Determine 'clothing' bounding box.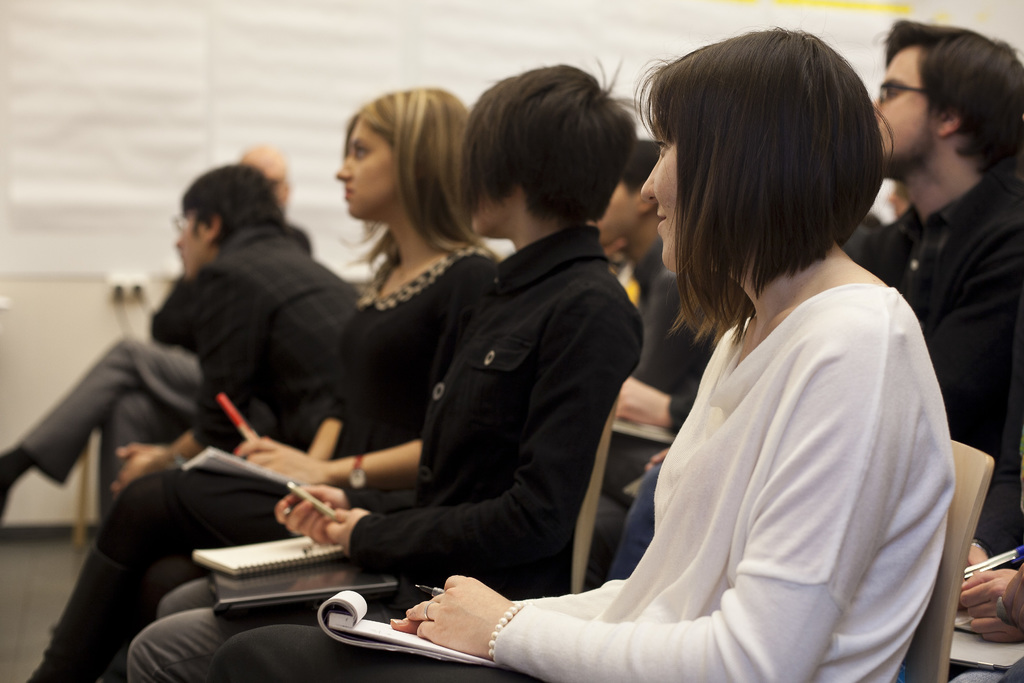
Determined: BBox(151, 236, 364, 451).
